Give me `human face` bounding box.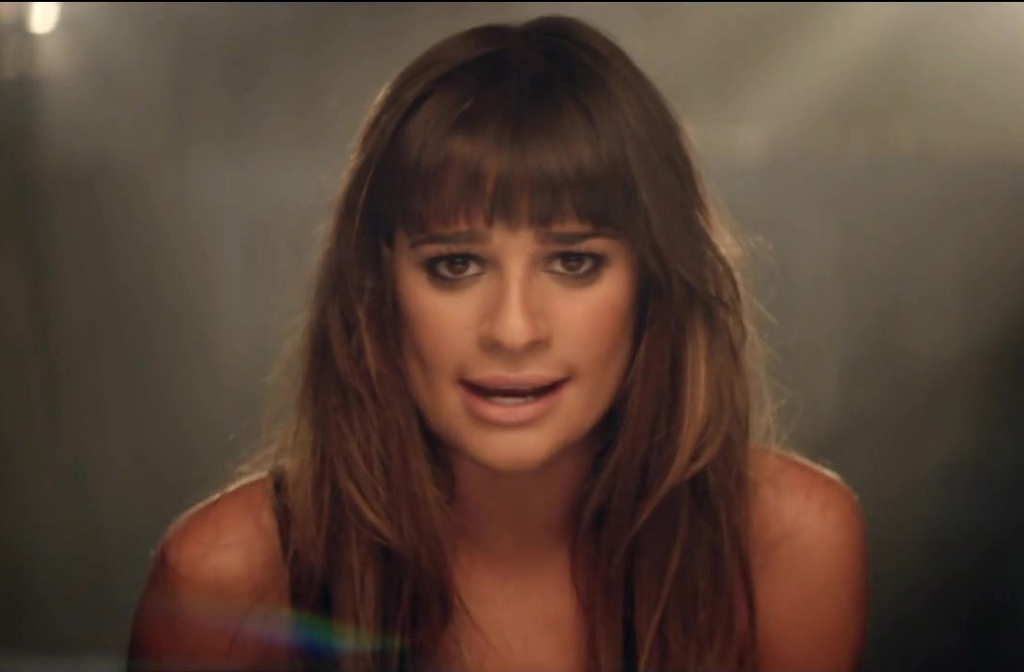
bbox=[392, 176, 644, 478].
